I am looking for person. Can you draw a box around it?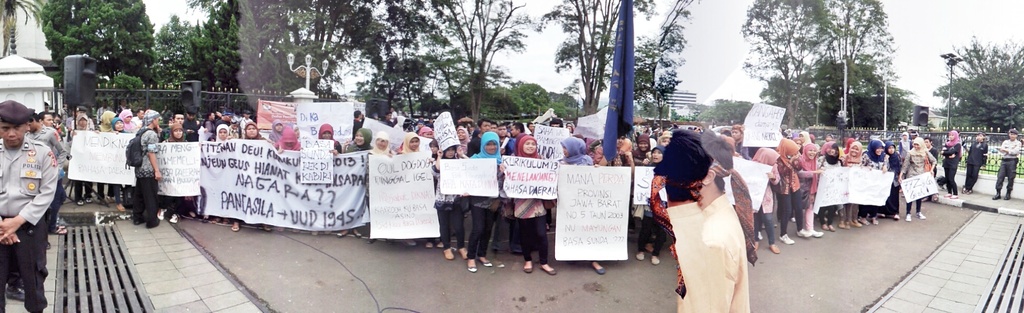
Sure, the bounding box is crop(962, 134, 989, 197).
